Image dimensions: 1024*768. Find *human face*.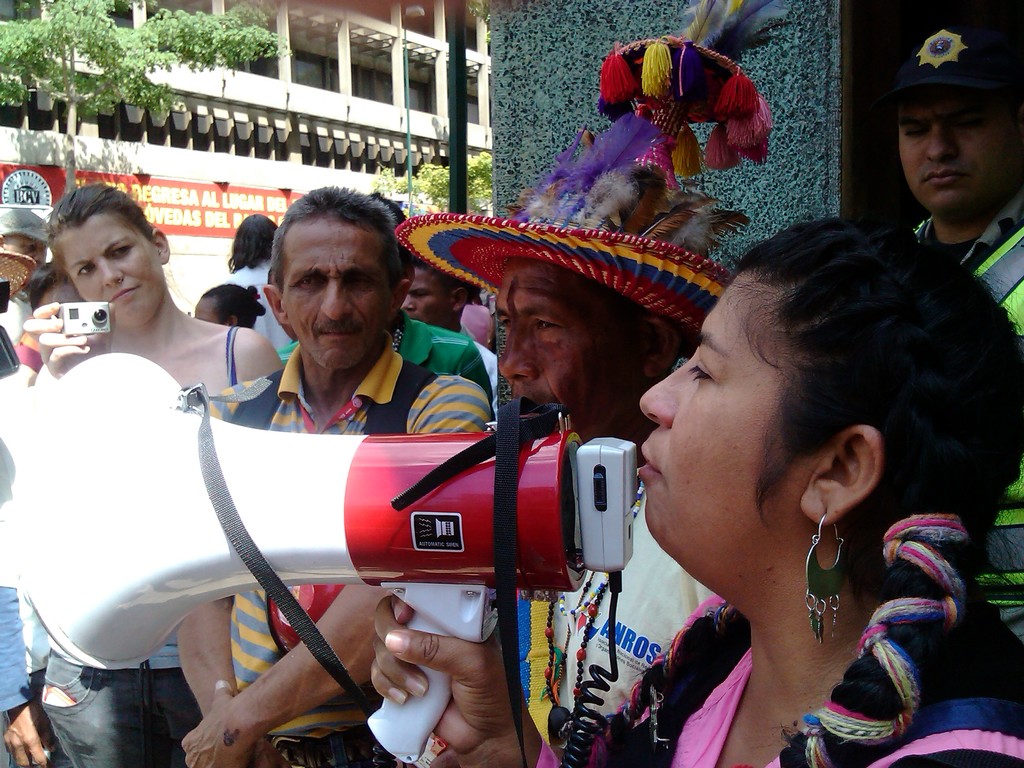
bbox(58, 214, 164, 325).
